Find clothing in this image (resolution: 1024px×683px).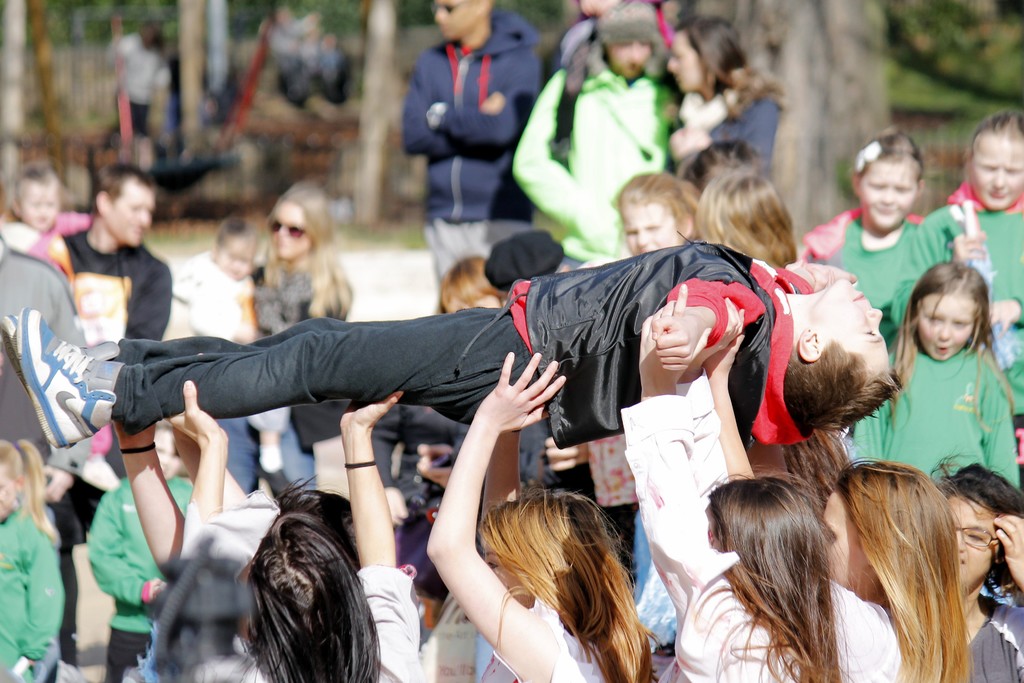
Rect(108, 229, 819, 452).
